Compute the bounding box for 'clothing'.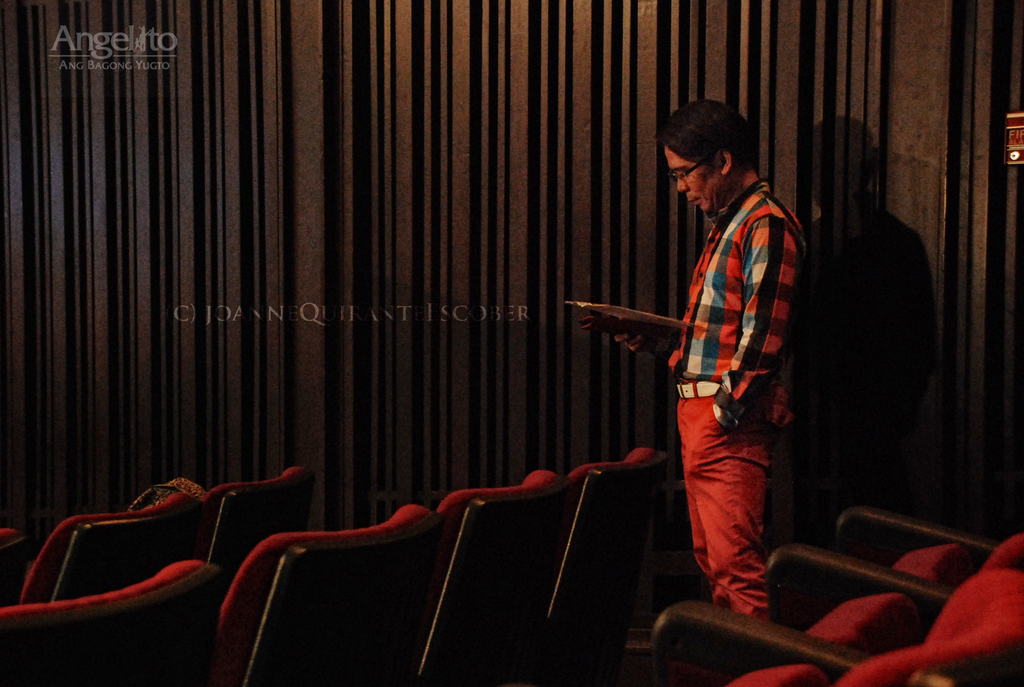
631 127 805 594.
